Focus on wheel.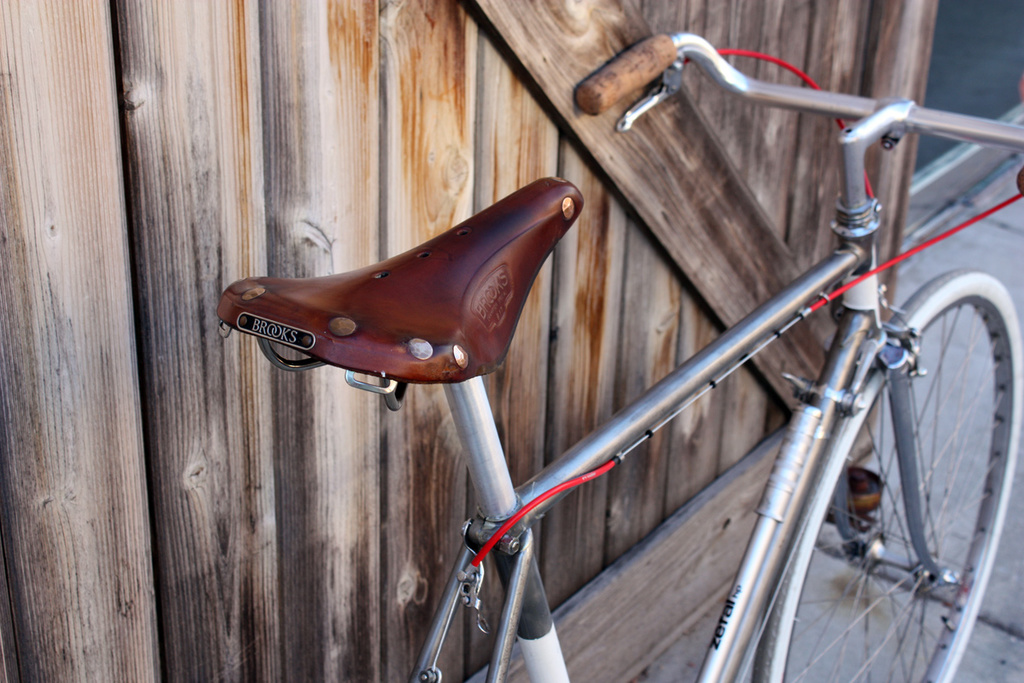
Focused at left=761, top=250, right=998, bottom=669.
